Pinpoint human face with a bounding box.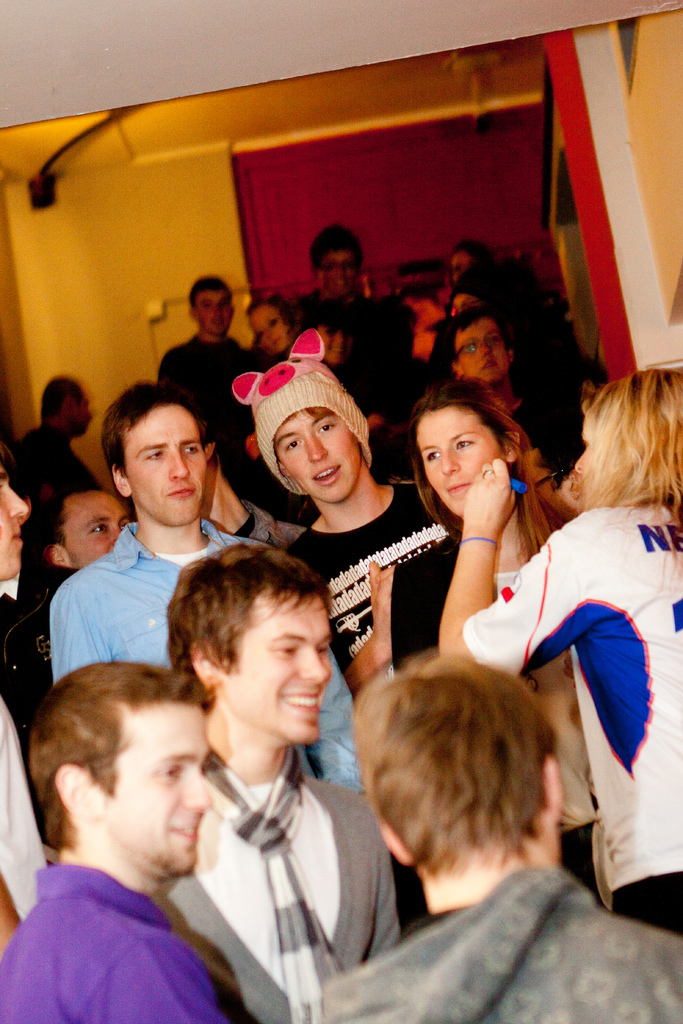
(63,491,124,580).
